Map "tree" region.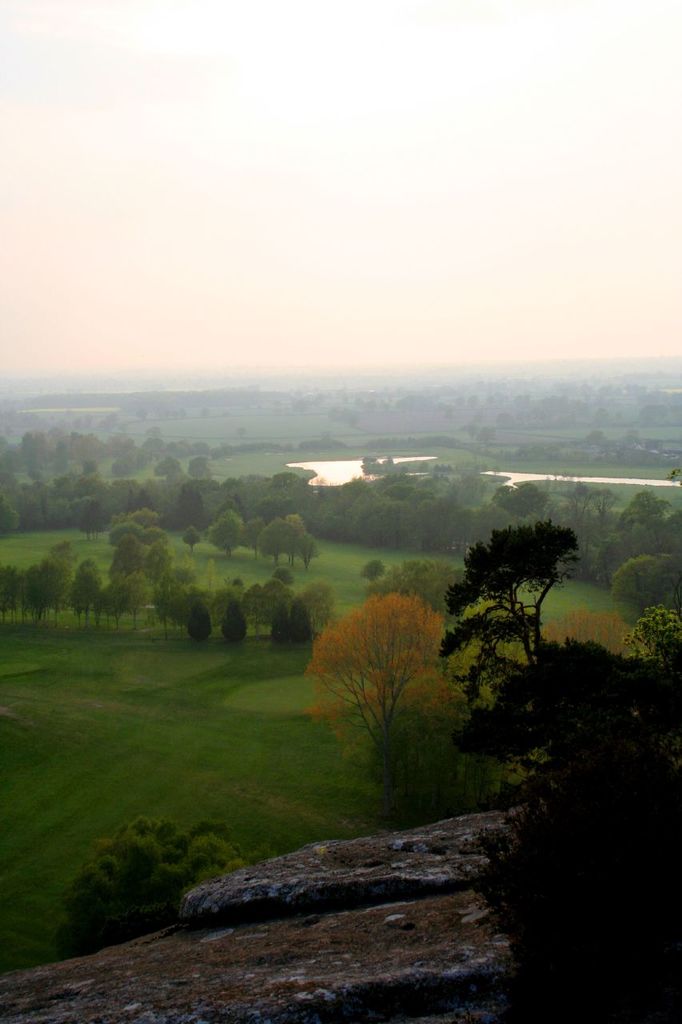
Mapped to region(185, 431, 215, 482).
